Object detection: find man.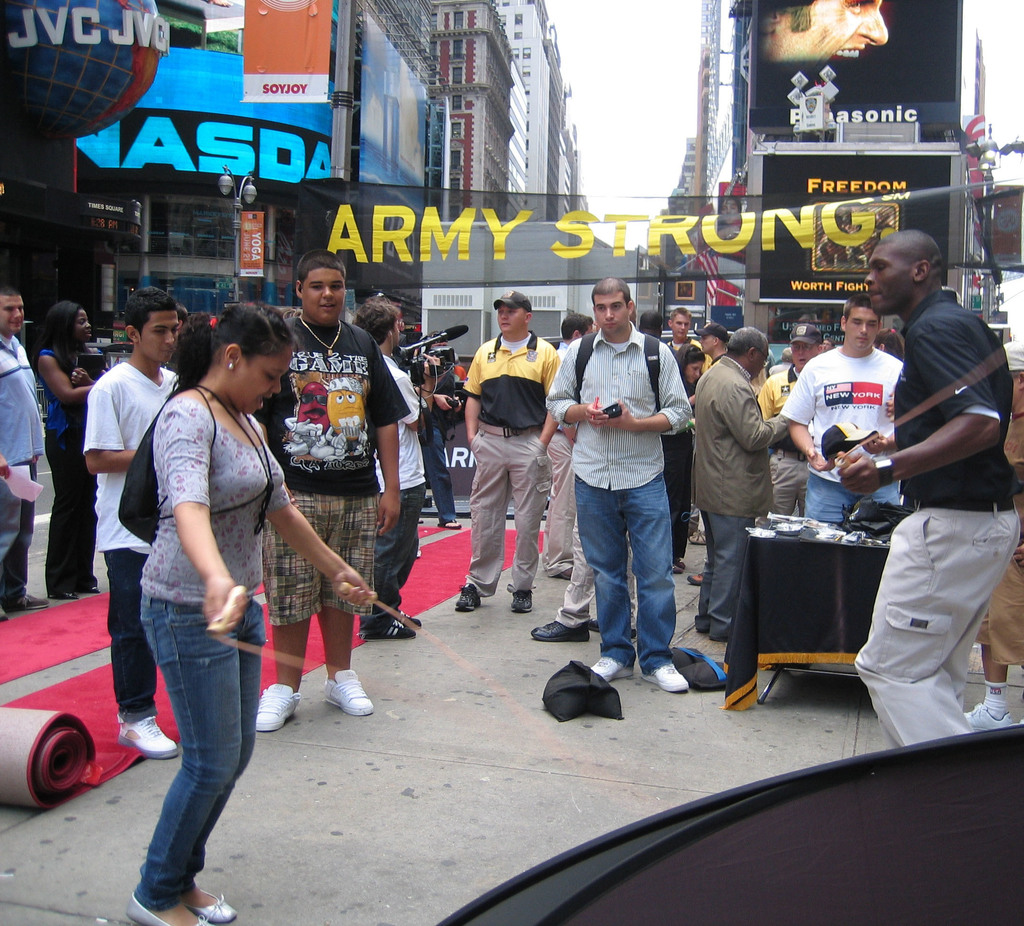
crop(787, 295, 901, 520).
